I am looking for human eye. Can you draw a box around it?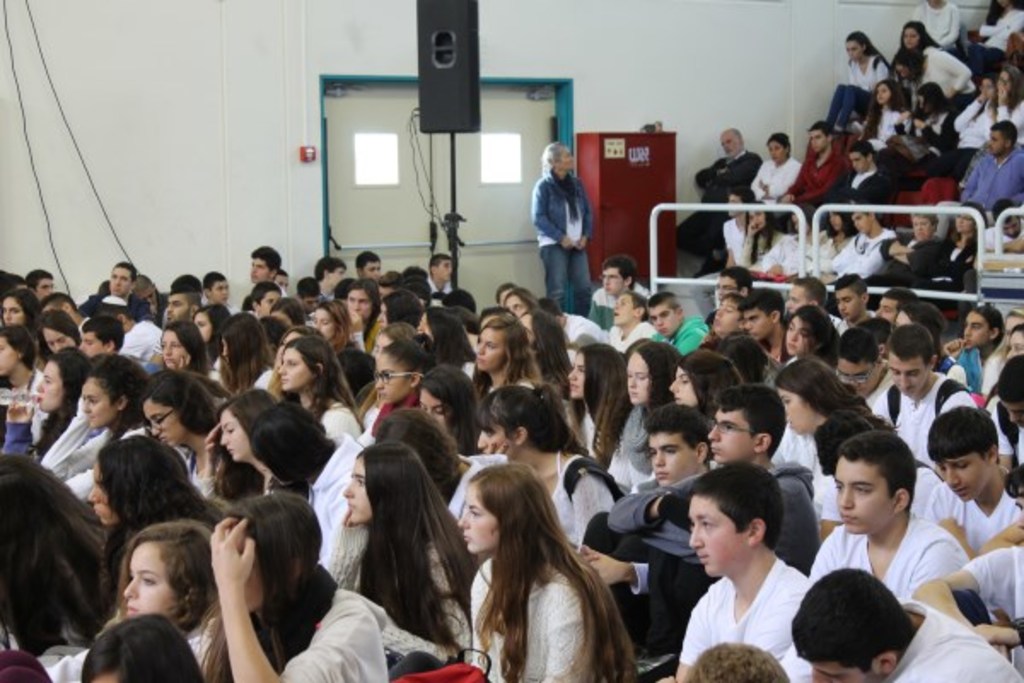
Sure, the bounding box is pyautogui.locateOnScreen(483, 425, 492, 439).
